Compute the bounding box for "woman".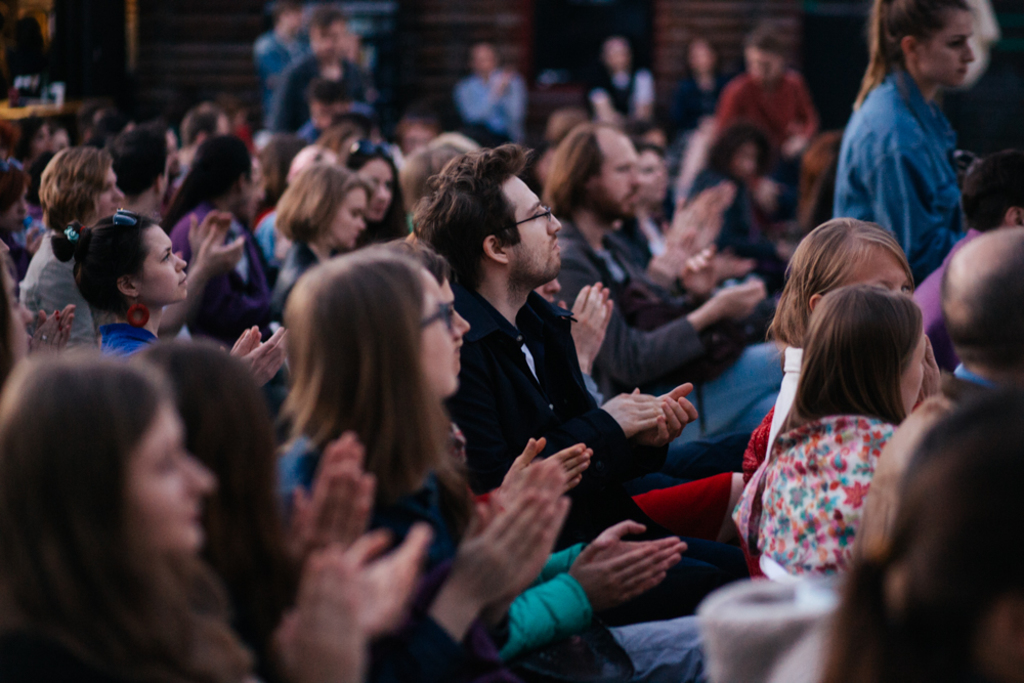
BBox(342, 141, 423, 252).
